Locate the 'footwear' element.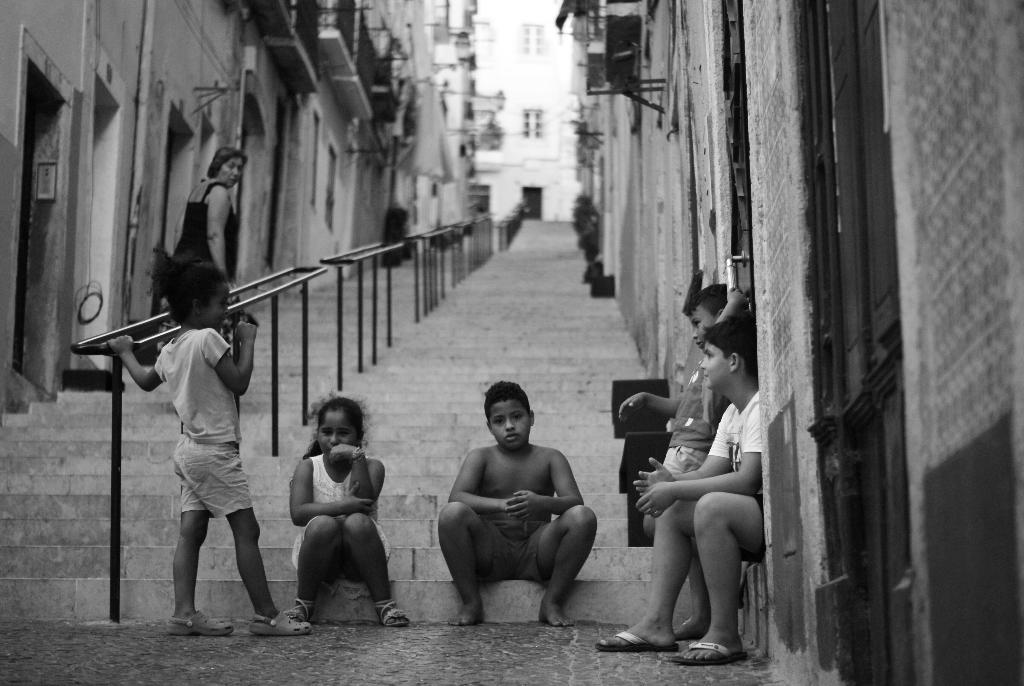
Element bbox: <bbox>371, 598, 416, 629</bbox>.
